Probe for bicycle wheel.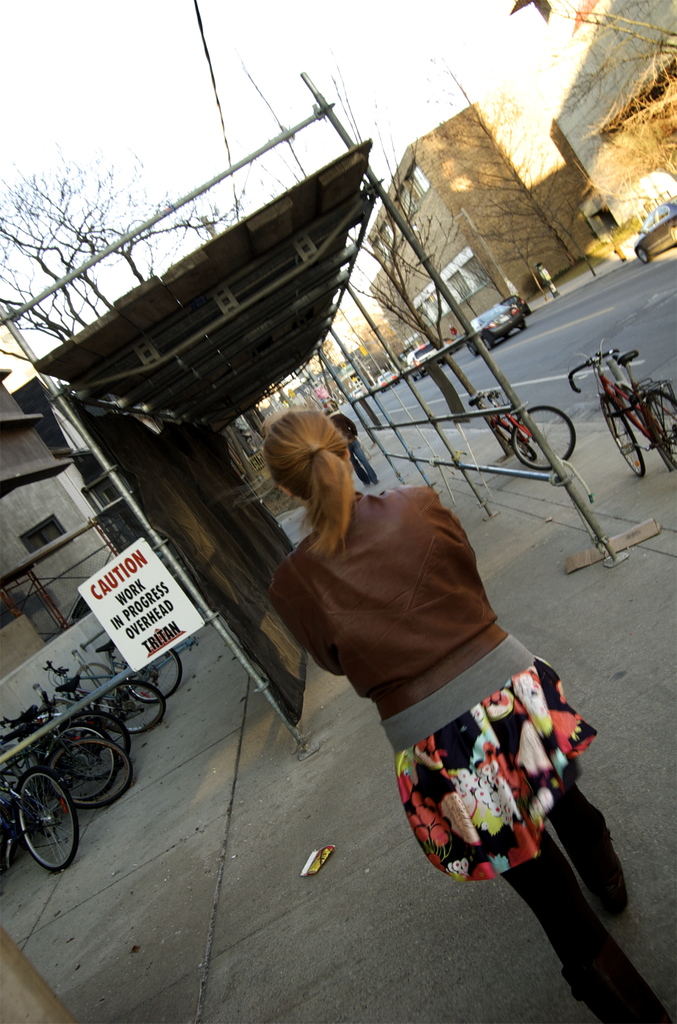
Probe result: locate(12, 772, 69, 869).
